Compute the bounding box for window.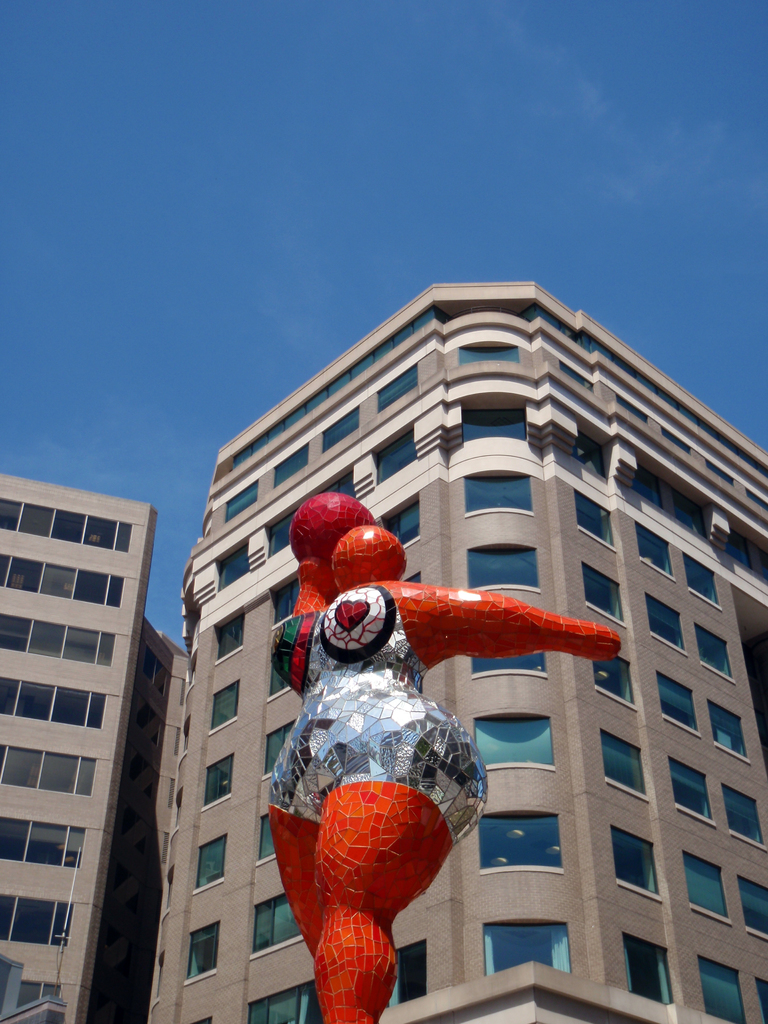
x1=455 y1=531 x2=546 y2=598.
